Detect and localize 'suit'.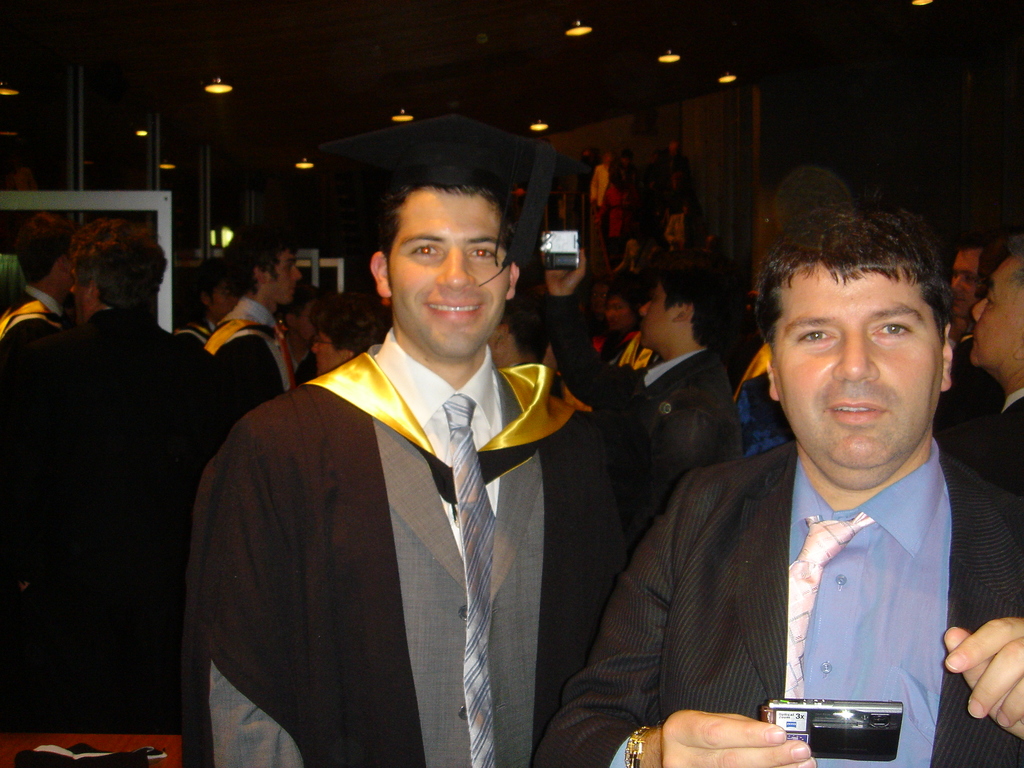
Localized at region(207, 326, 629, 767).
